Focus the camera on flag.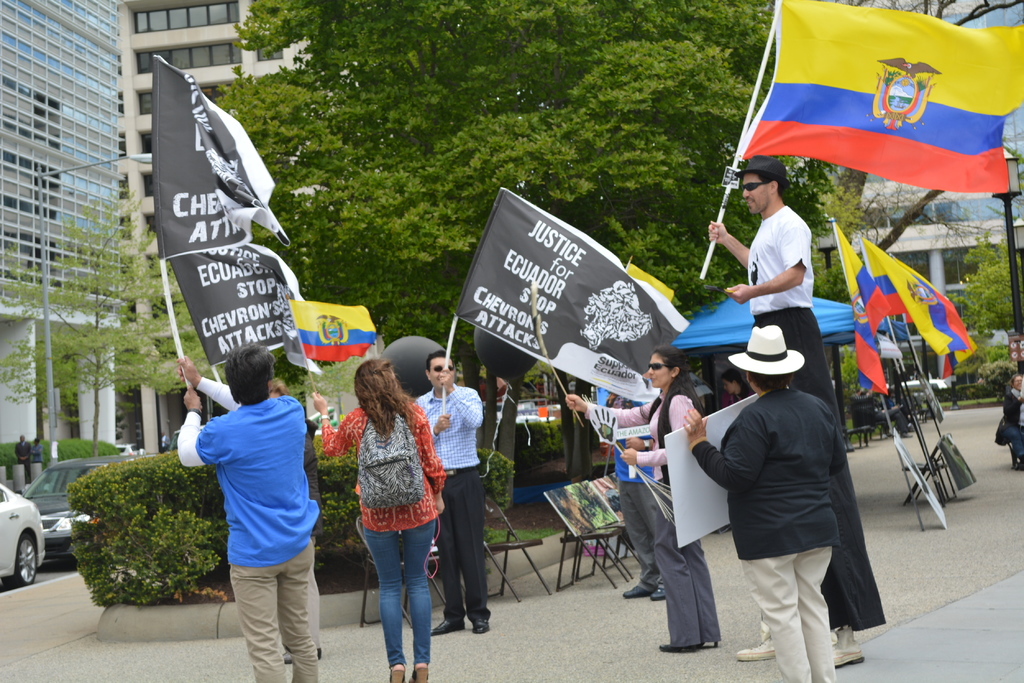
Focus region: [x1=614, y1=264, x2=675, y2=306].
